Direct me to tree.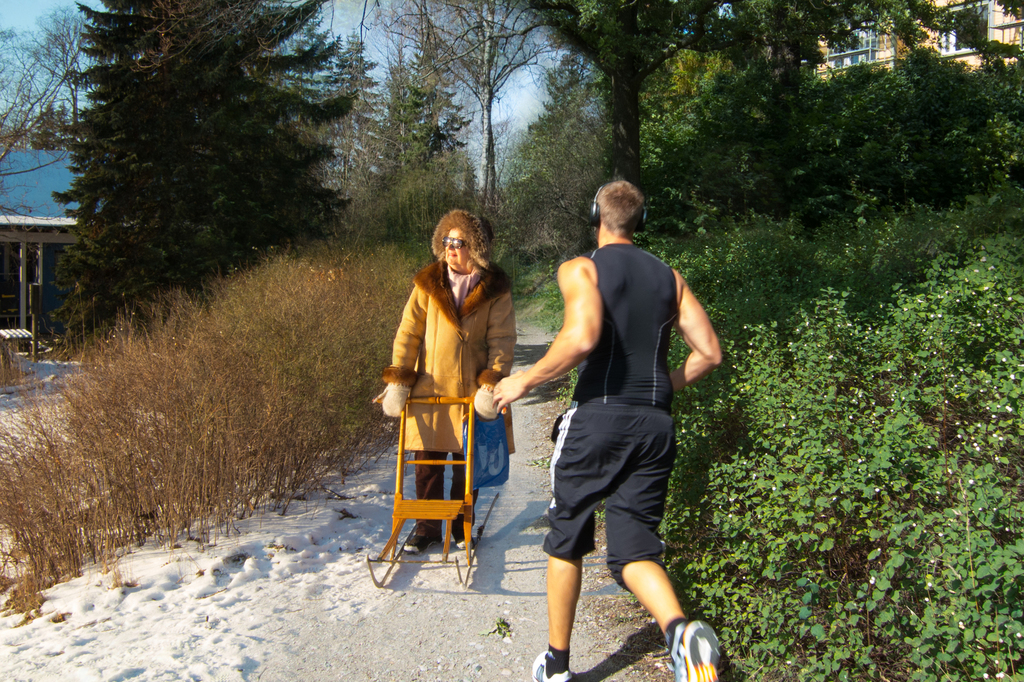
Direction: x1=24, y1=17, x2=378, y2=336.
